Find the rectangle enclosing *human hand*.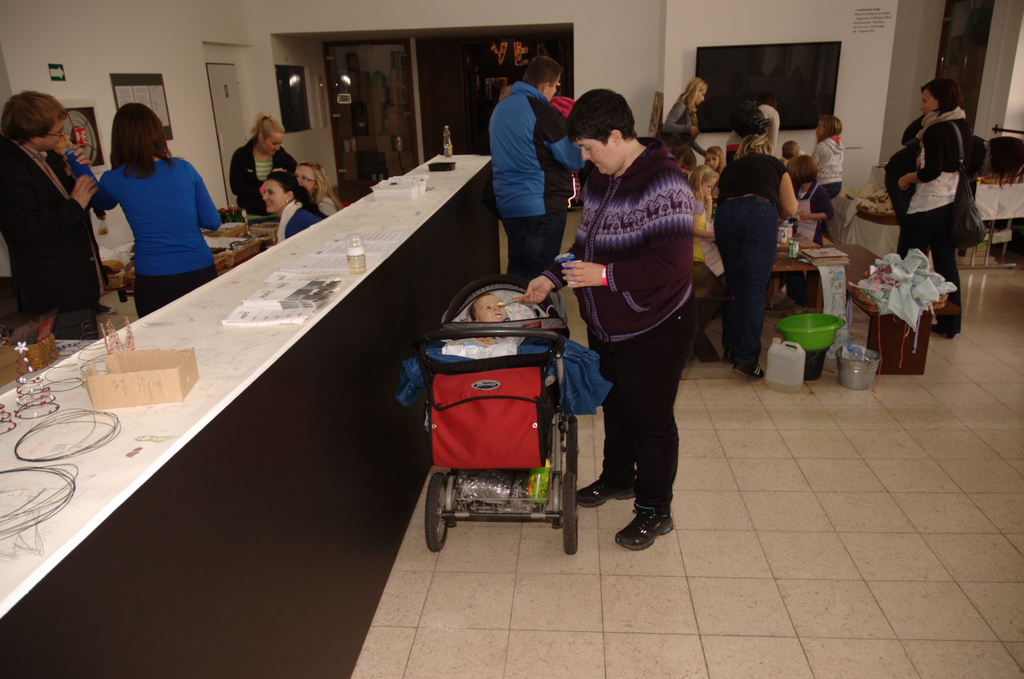
69, 171, 98, 211.
